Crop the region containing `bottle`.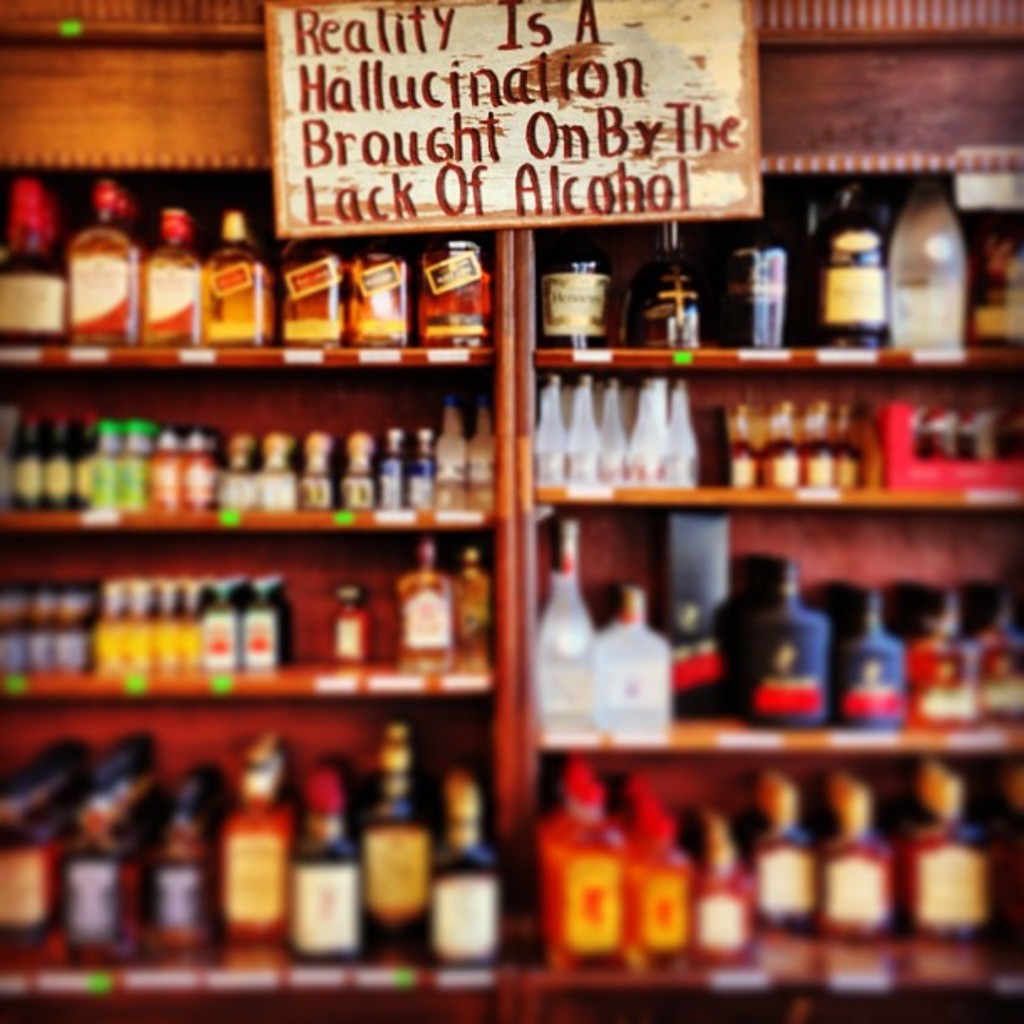
Crop region: [336, 239, 407, 346].
